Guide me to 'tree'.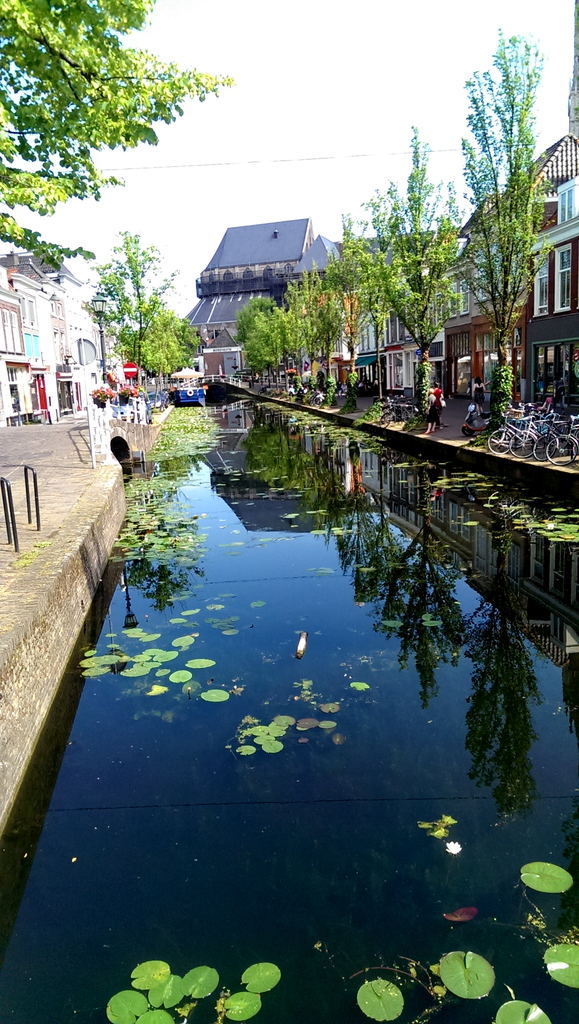
Guidance: <bbox>443, 18, 555, 392</bbox>.
